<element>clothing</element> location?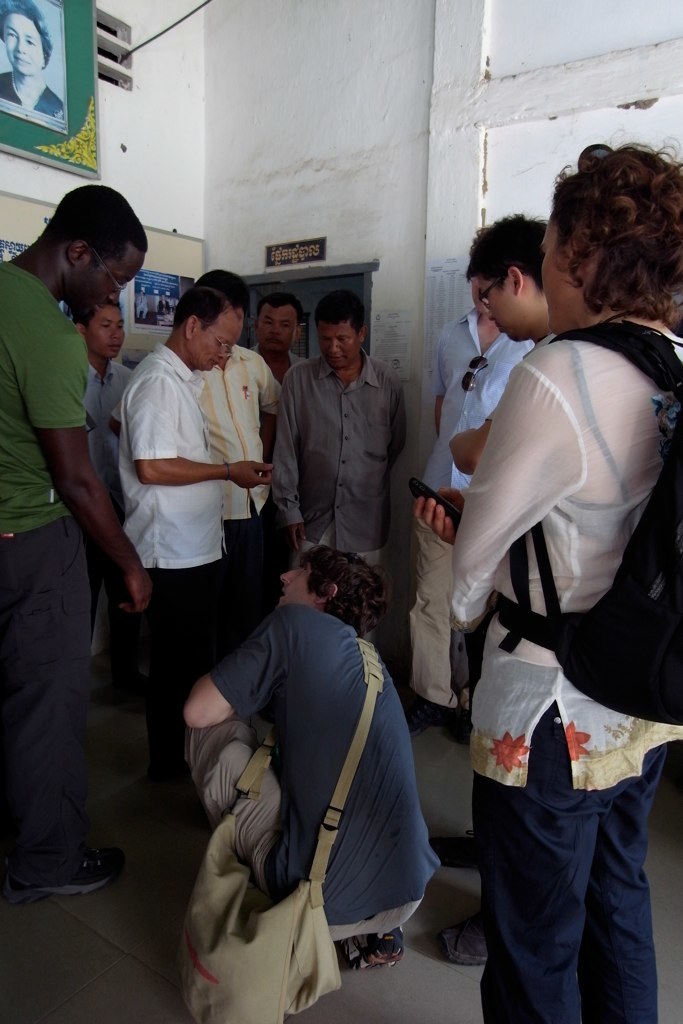
pyautogui.locateOnScreen(190, 549, 446, 1012)
